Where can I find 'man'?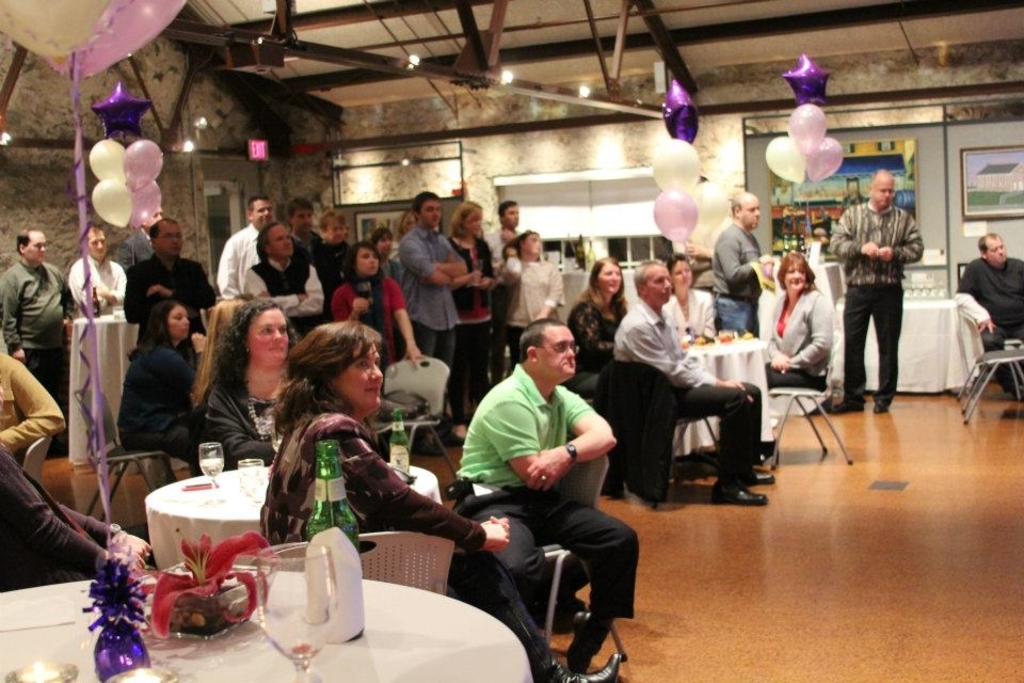
You can find it at <bbox>0, 227, 78, 454</bbox>.
